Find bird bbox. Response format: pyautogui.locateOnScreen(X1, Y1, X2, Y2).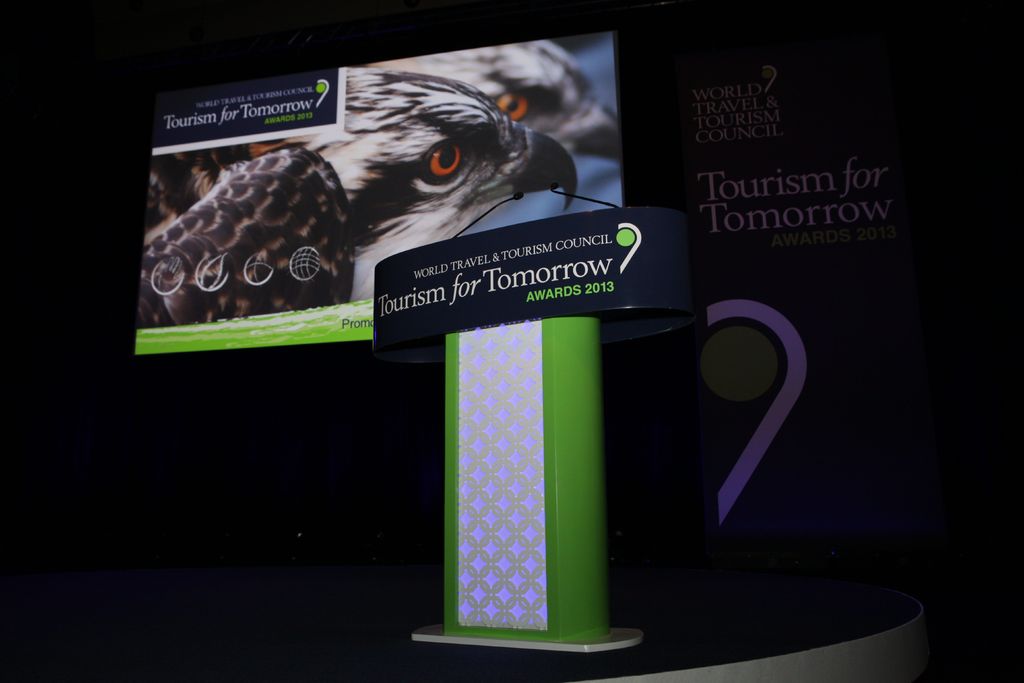
pyautogui.locateOnScreen(138, 65, 581, 335).
